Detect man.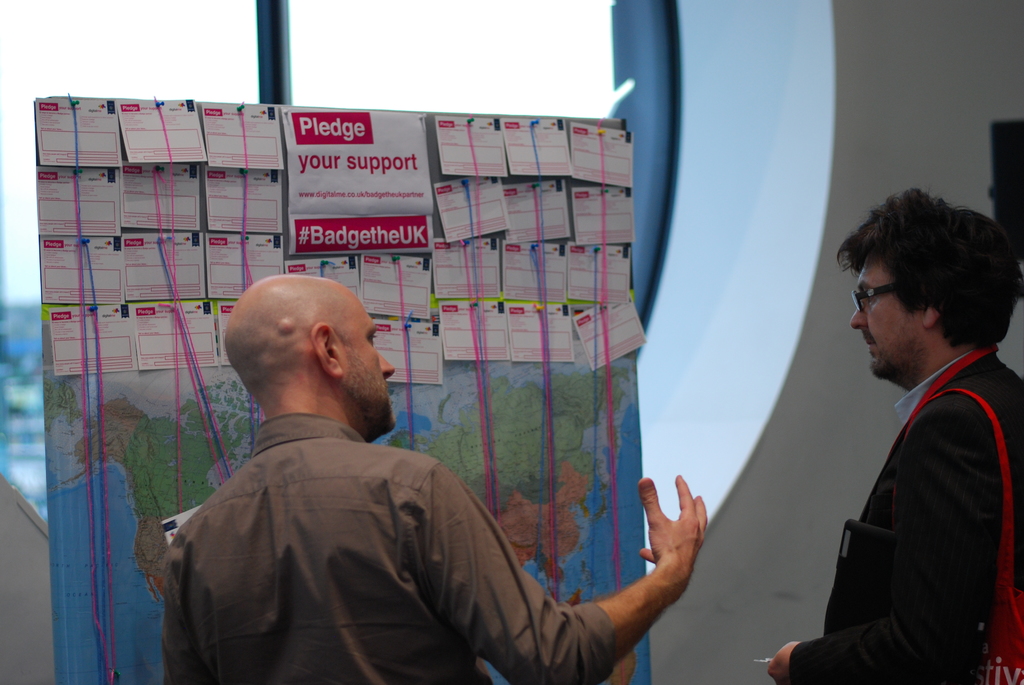
Detected at 766:186:1023:684.
